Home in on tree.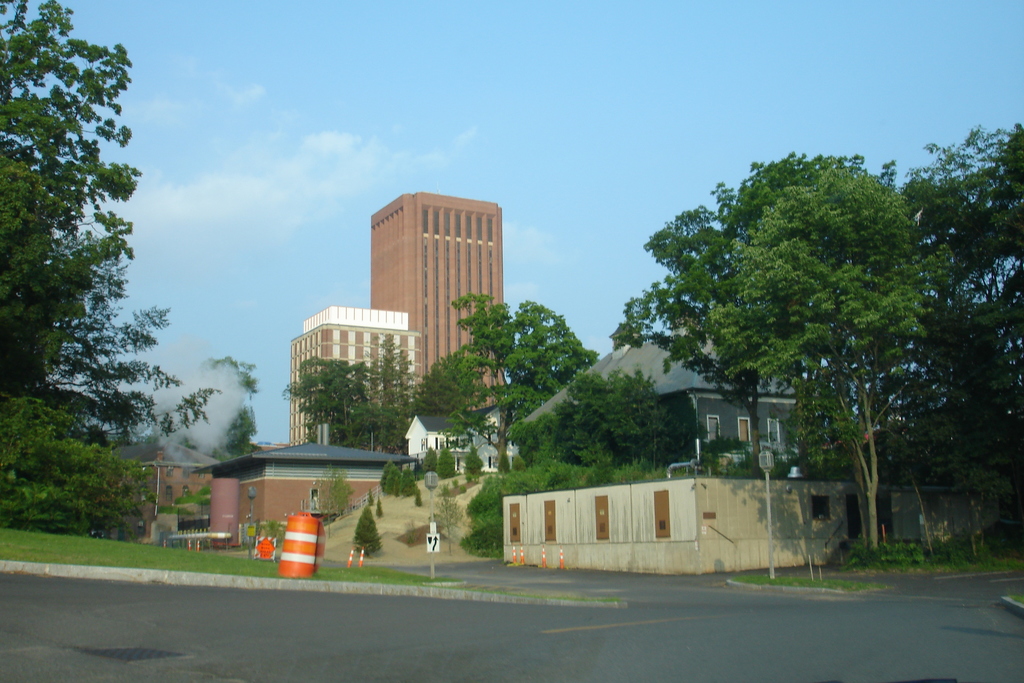
Homed in at 599/153/932/514.
